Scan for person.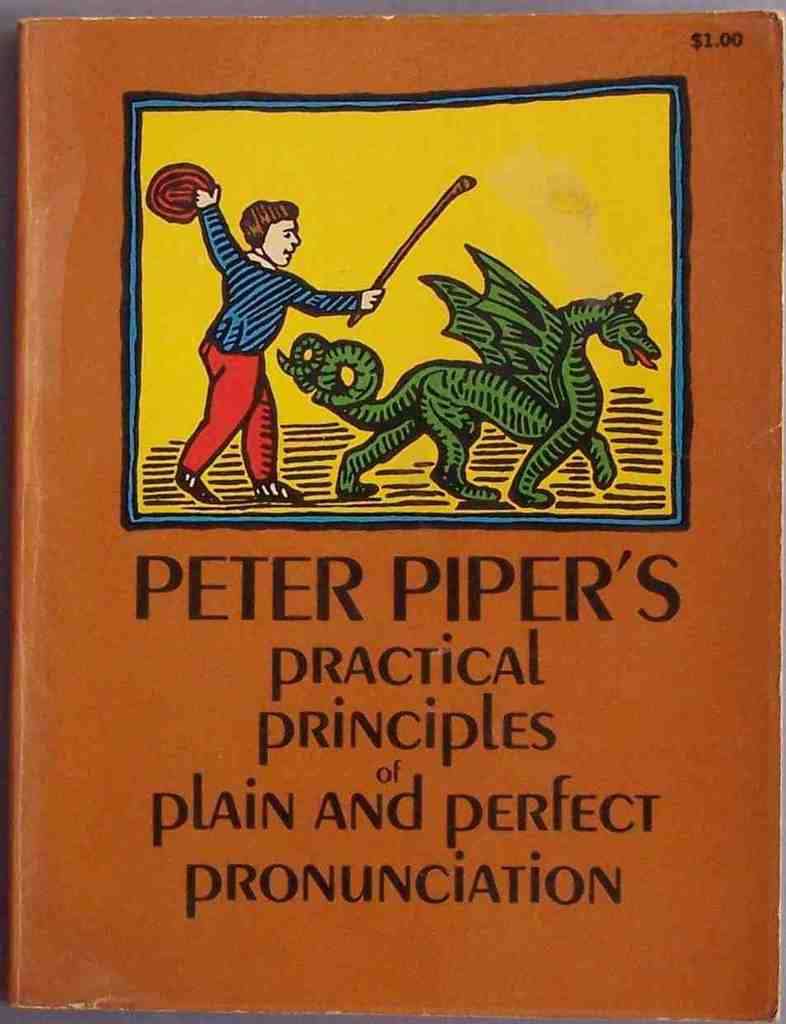
Scan result: {"left": 172, "top": 148, "right": 333, "bottom": 507}.
